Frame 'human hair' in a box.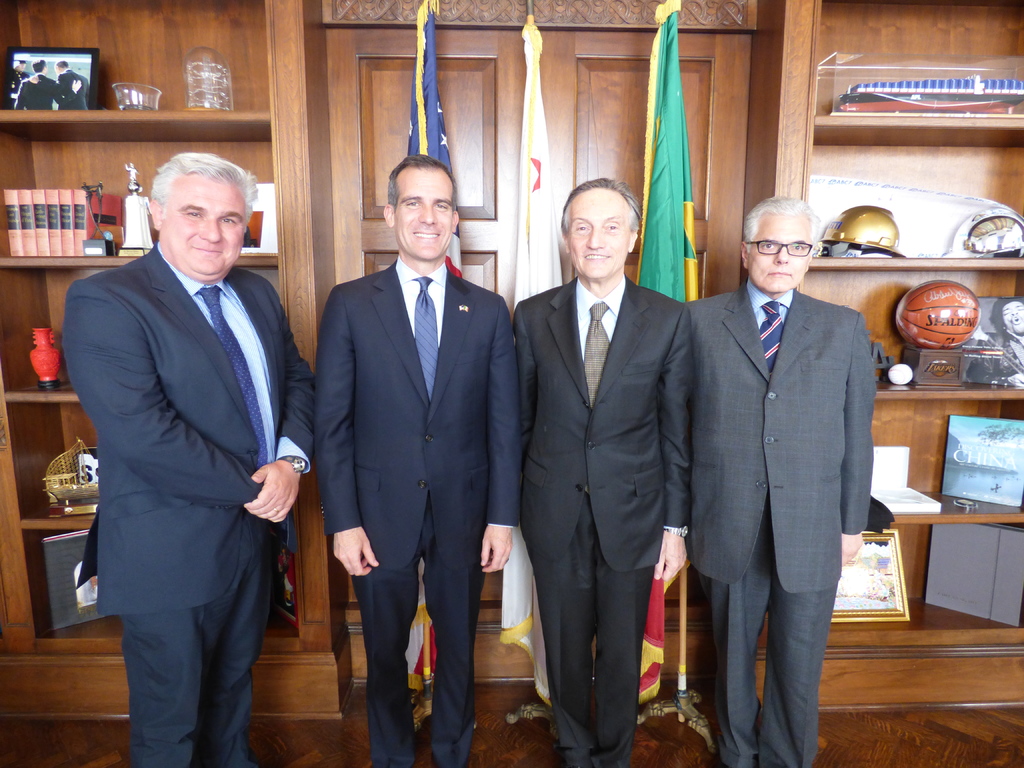
BBox(385, 155, 457, 257).
